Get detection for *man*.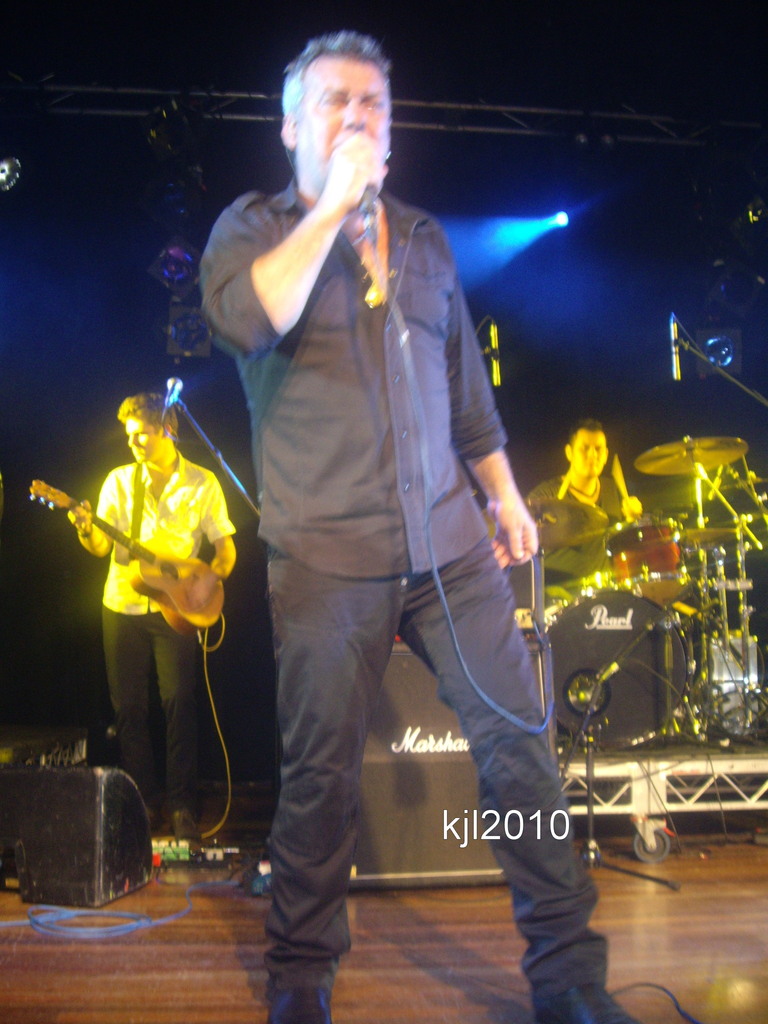
Detection: [left=201, top=26, right=637, bottom=1023].
